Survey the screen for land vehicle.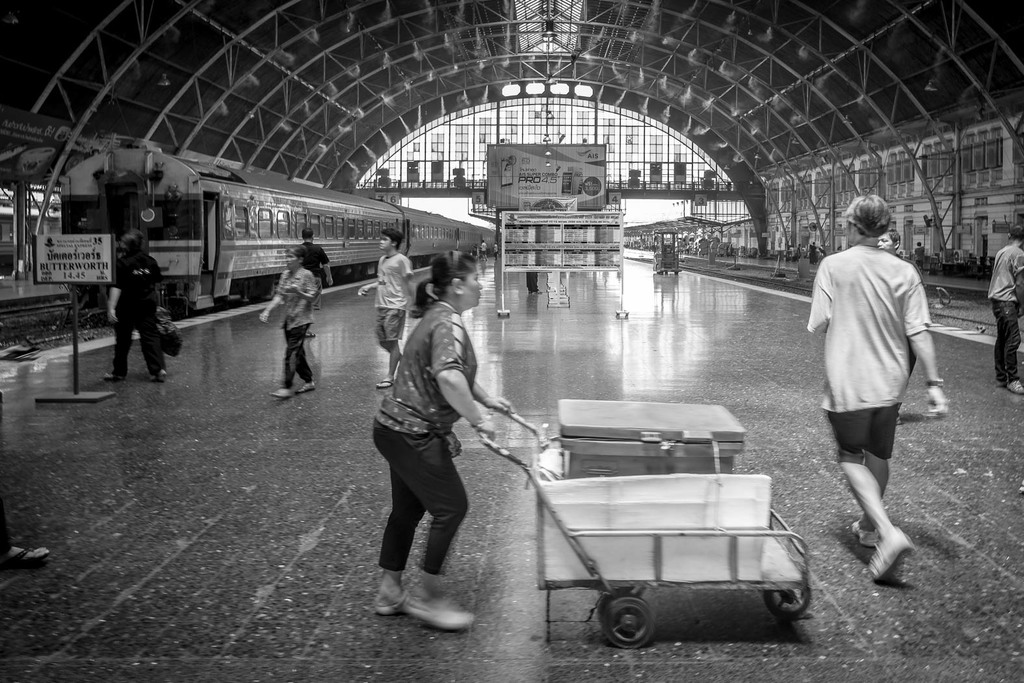
Survey found: 653:229:682:274.
